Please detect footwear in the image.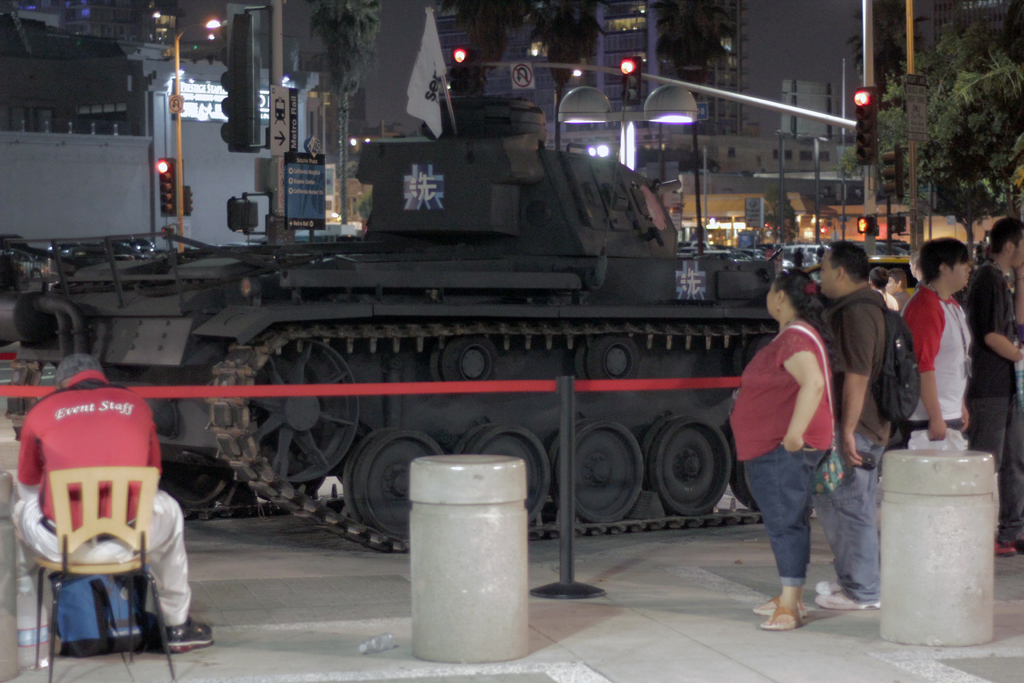
BBox(815, 585, 867, 620).
